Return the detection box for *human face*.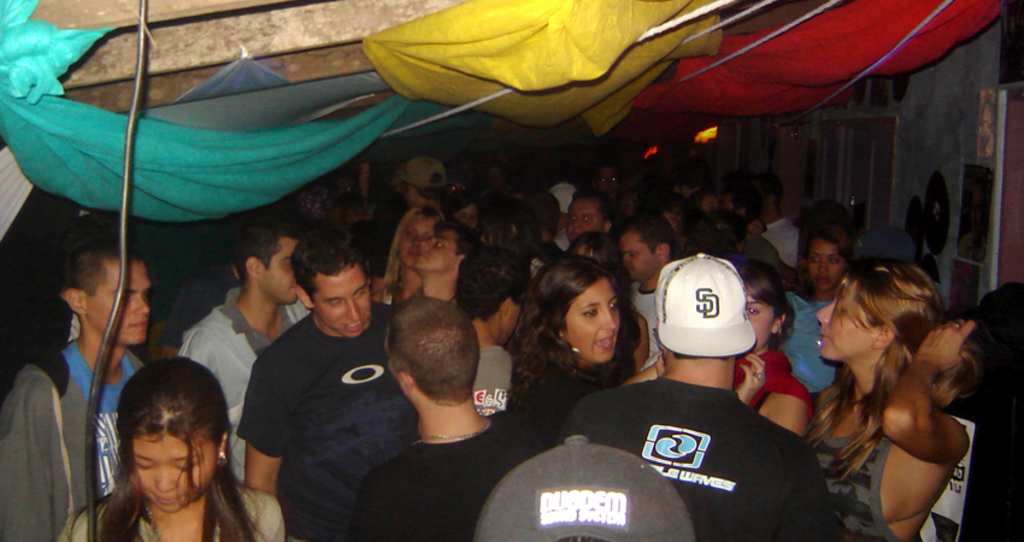
[569, 275, 619, 363].
